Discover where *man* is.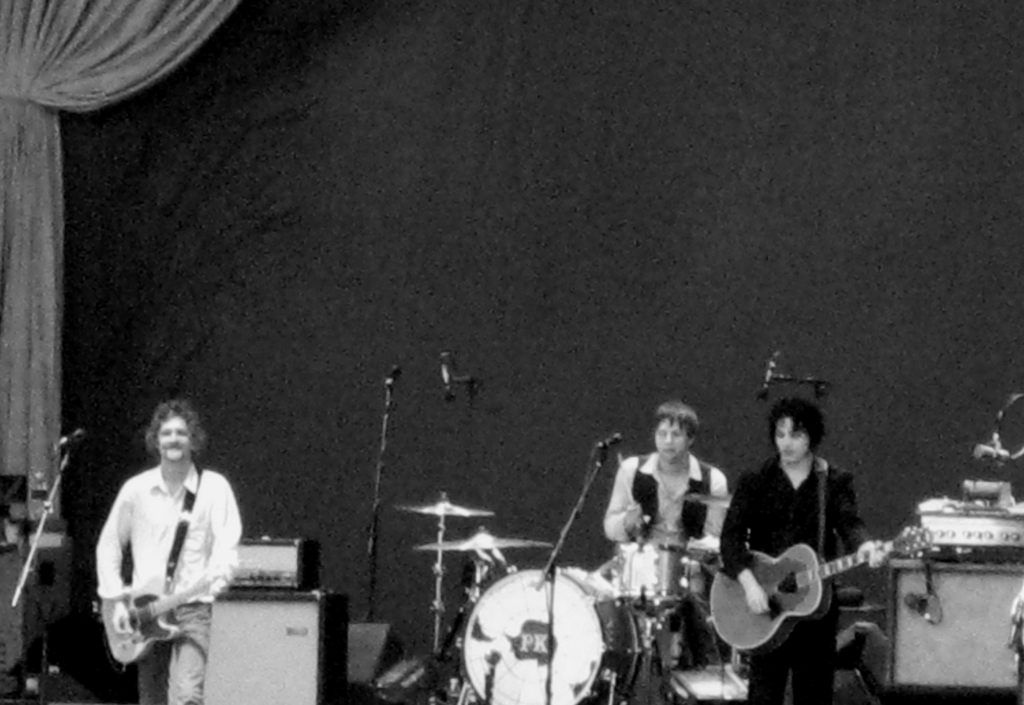
Discovered at select_region(595, 401, 735, 585).
